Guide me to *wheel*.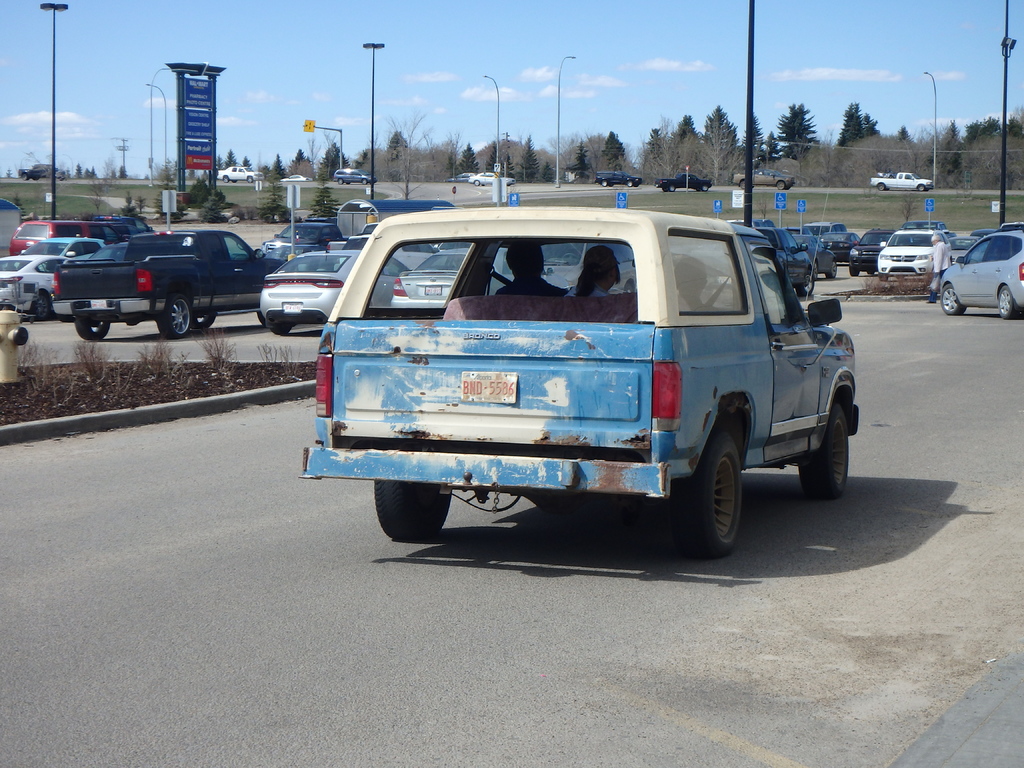
Guidance: l=999, t=284, r=1020, b=319.
